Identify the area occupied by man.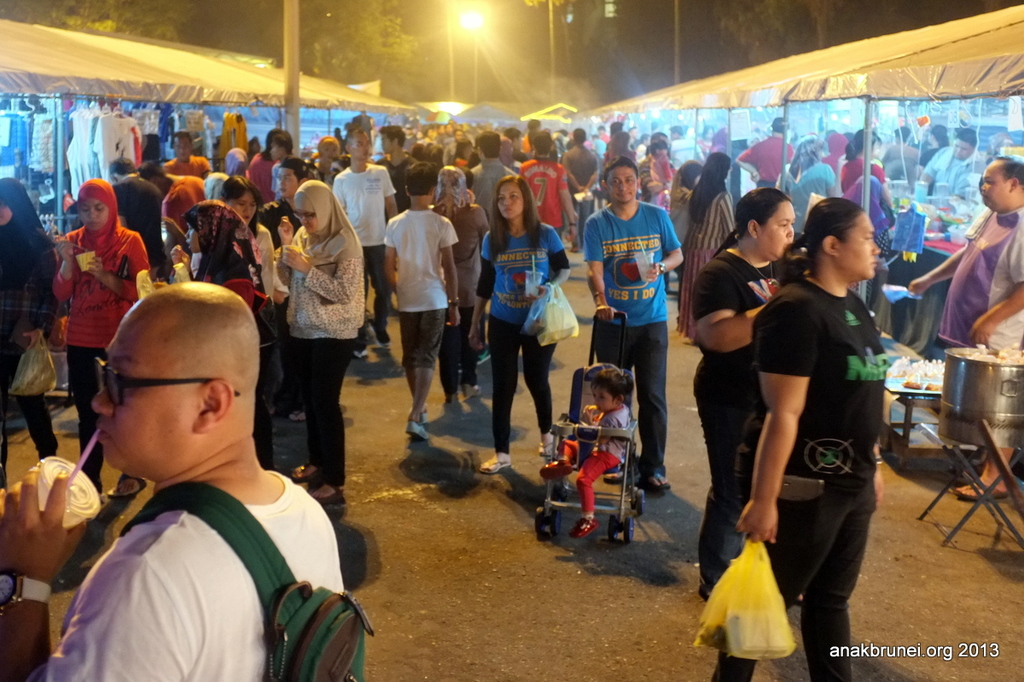
Area: <region>915, 125, 987, 201</region>.
